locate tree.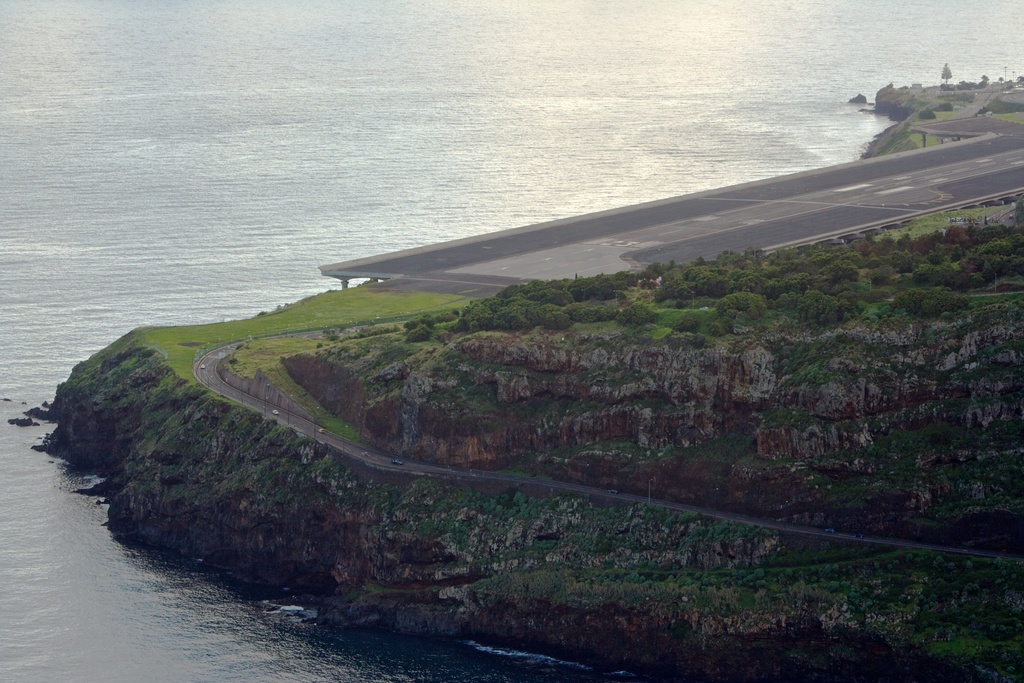
Bounding box: bbox(884, 283, 973, 318).
